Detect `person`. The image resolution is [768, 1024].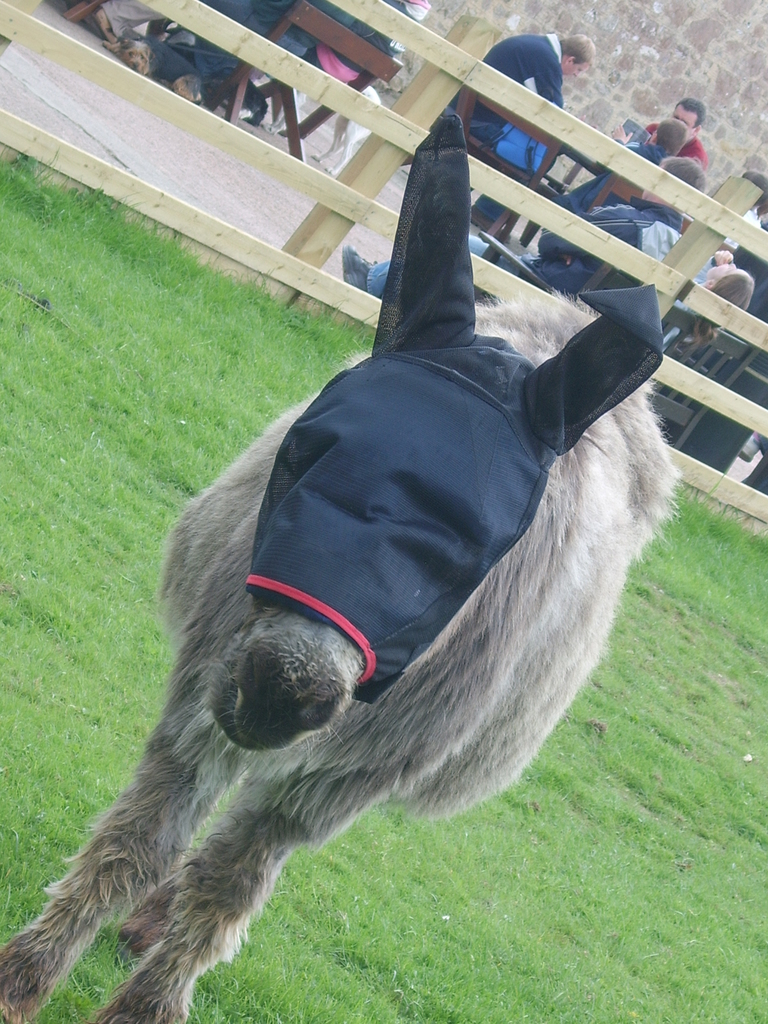
box=[644, 100, 709, 175].
